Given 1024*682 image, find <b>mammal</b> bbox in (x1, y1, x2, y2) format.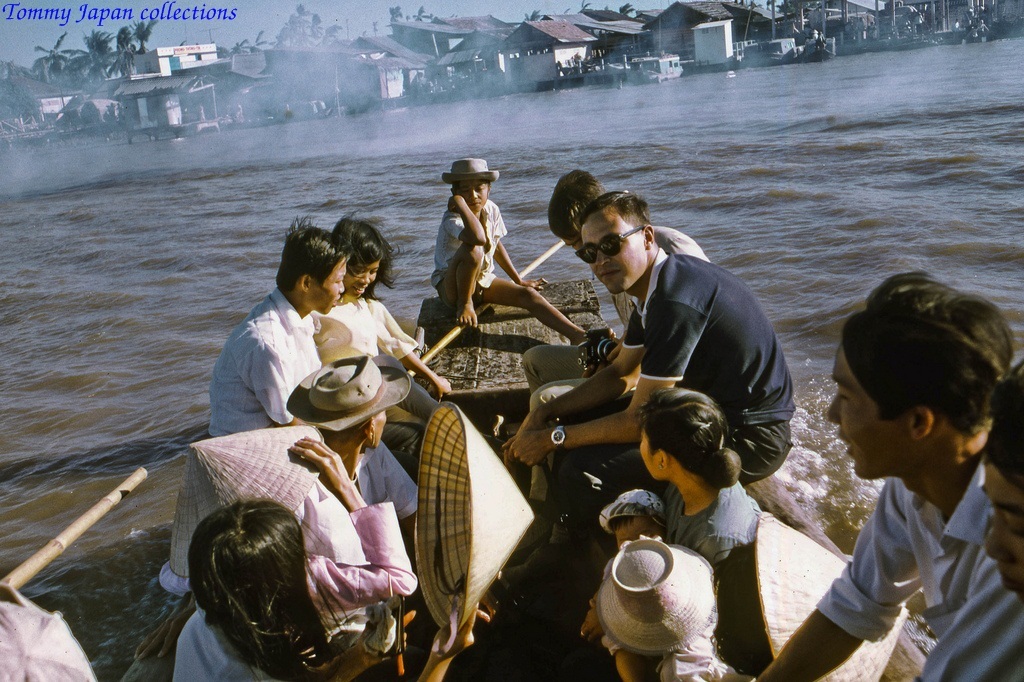
(504, 189, 798, 553).
